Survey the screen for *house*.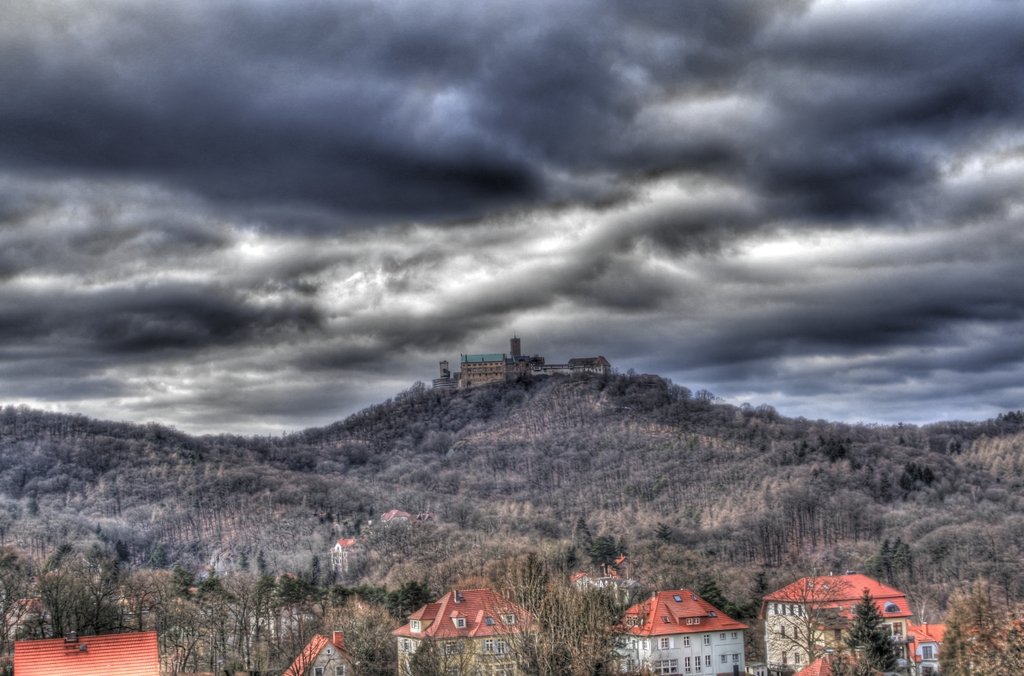
Survey found: Rect(765, 575, 913, 675).
